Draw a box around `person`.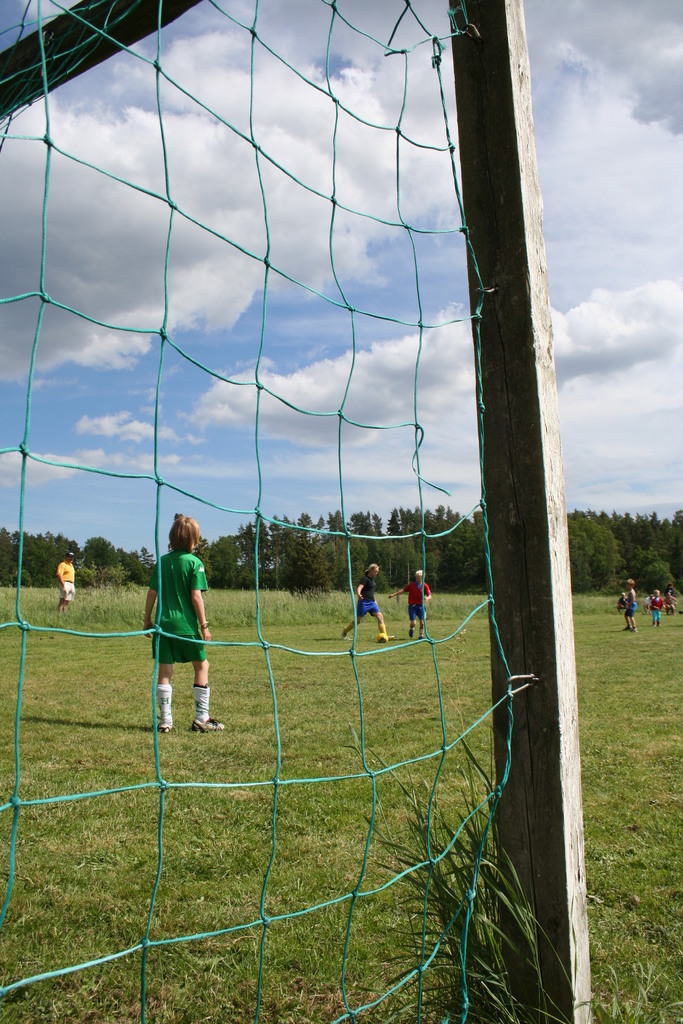
select_region(406, 566, 435, 638).
